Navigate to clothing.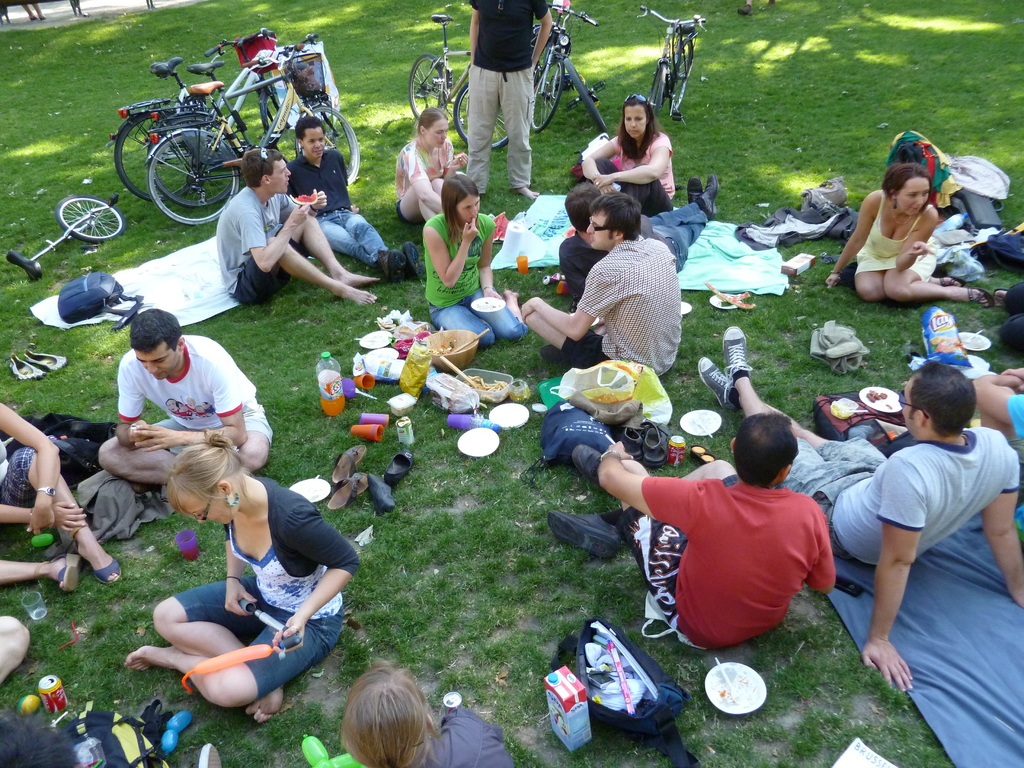
Navigation target: 777, 424, 1021, 566.
